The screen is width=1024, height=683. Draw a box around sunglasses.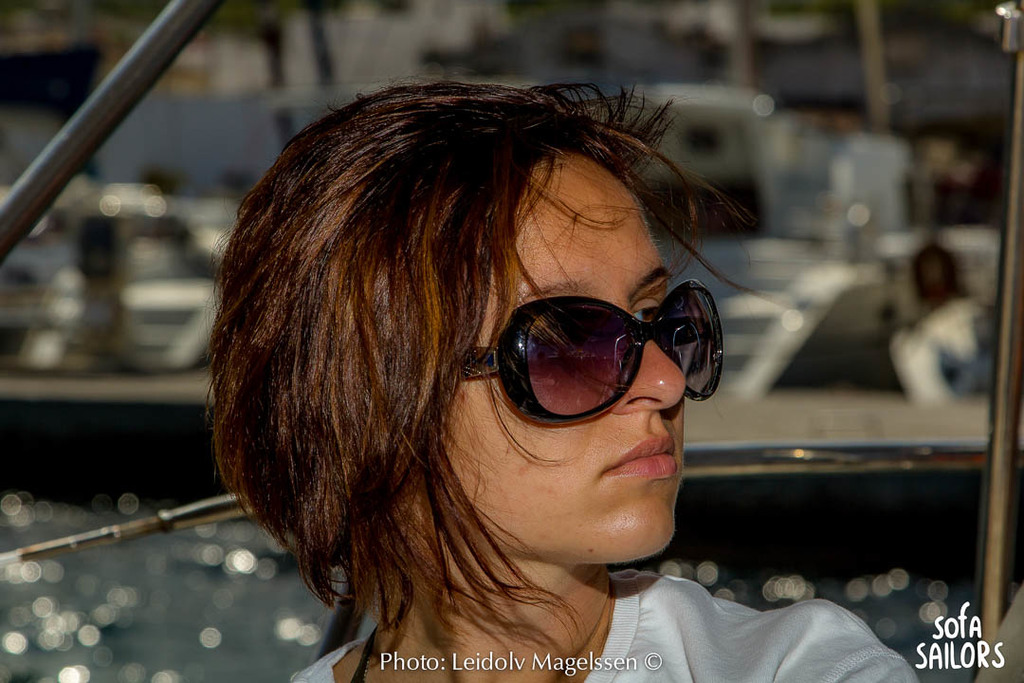
BBox(456, 281, 726, 426).
